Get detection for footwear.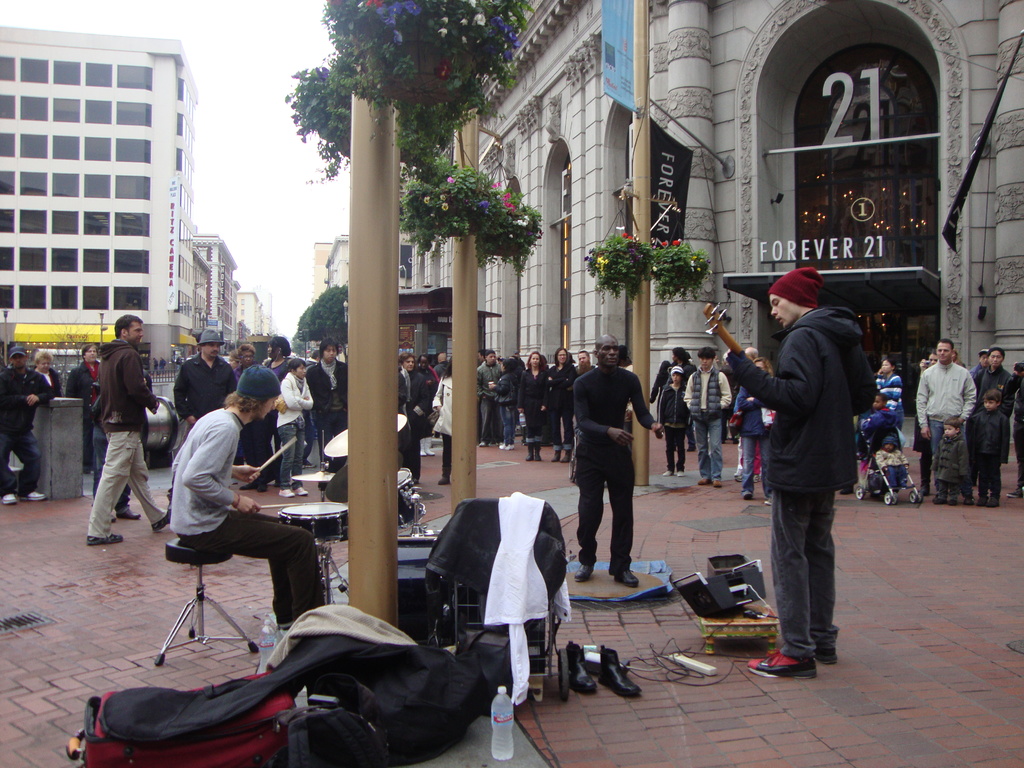
Detection: (806,651,842,665).
